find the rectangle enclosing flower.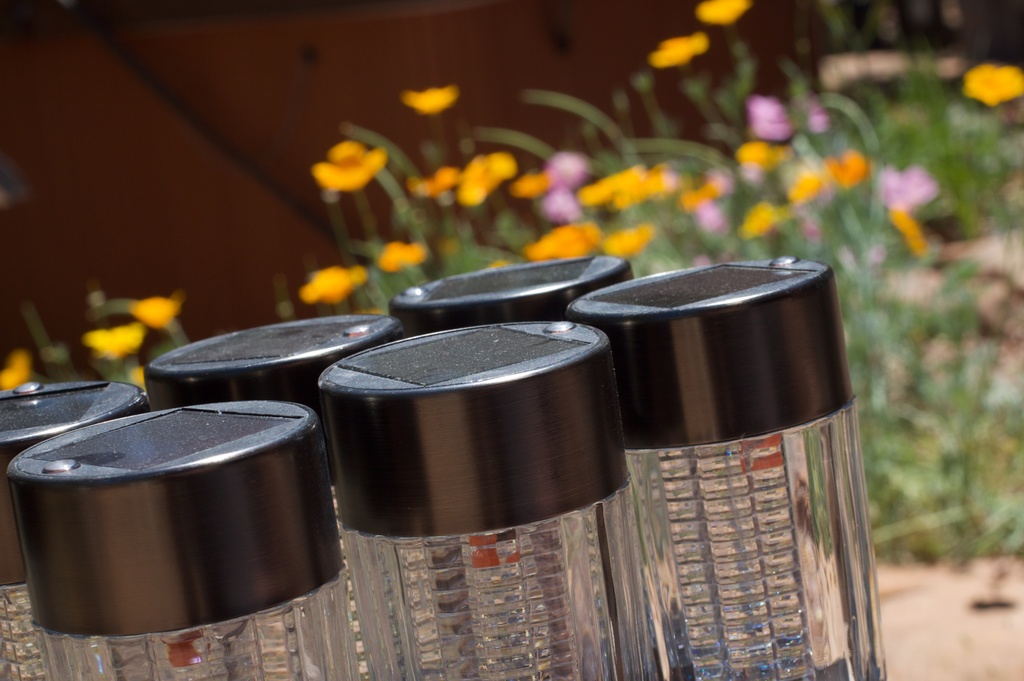
crop(746, 93, 801, 142).
